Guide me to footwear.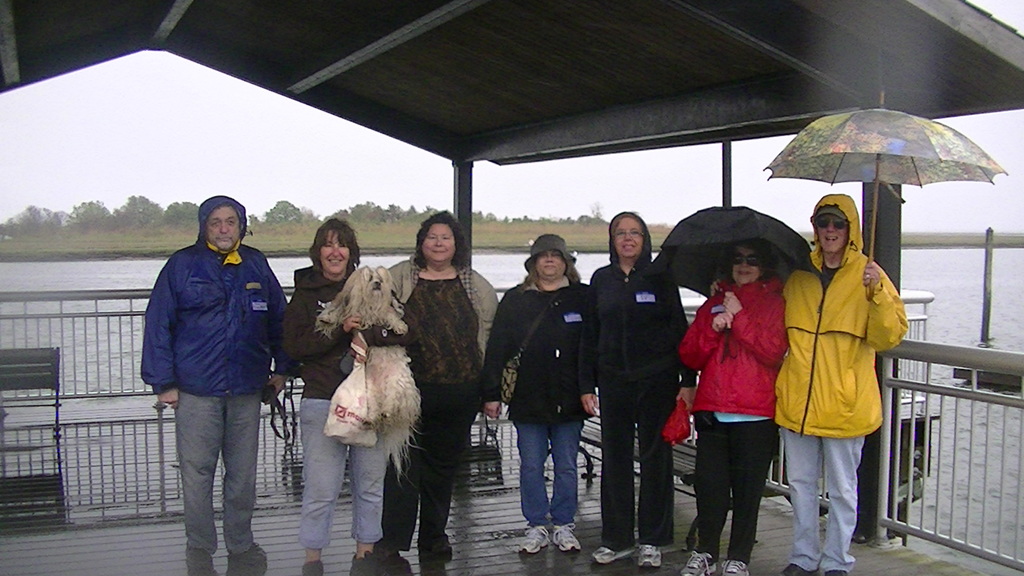
Guidance: [left=776, top=564, right=817, bottom=575].
